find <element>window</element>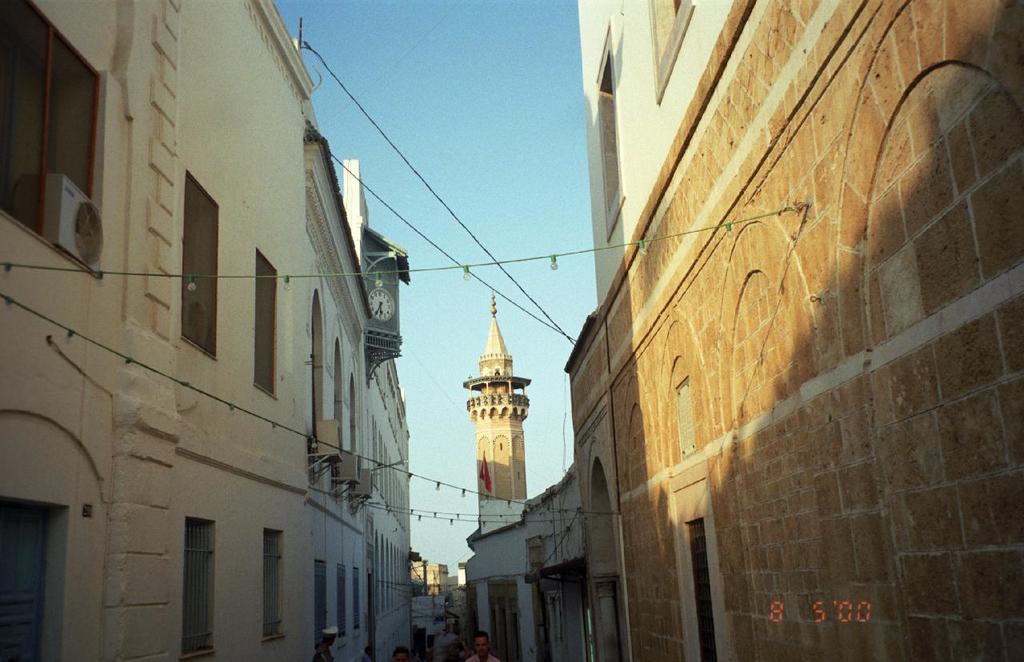
0, 0, 100, 281
